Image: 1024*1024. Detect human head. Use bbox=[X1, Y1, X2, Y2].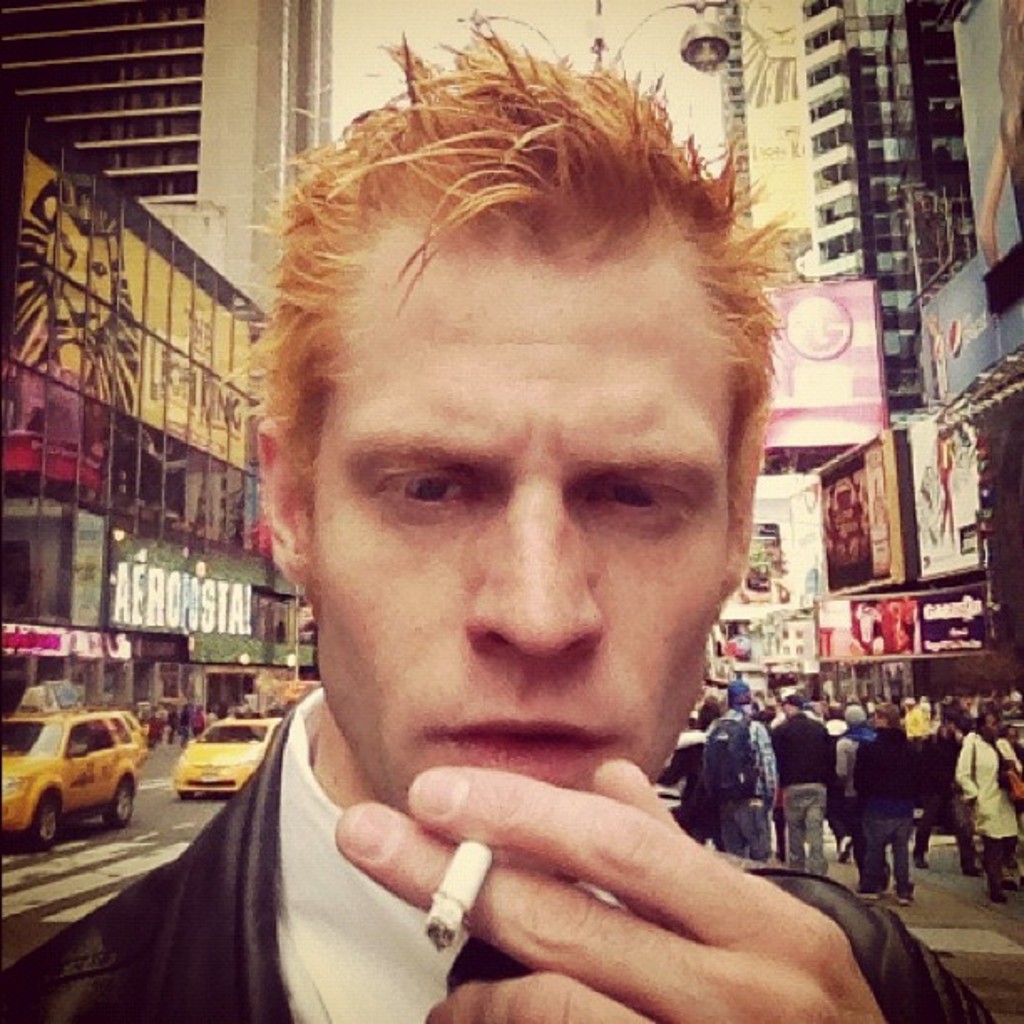
bbox=[209, 55, 813, 878].
